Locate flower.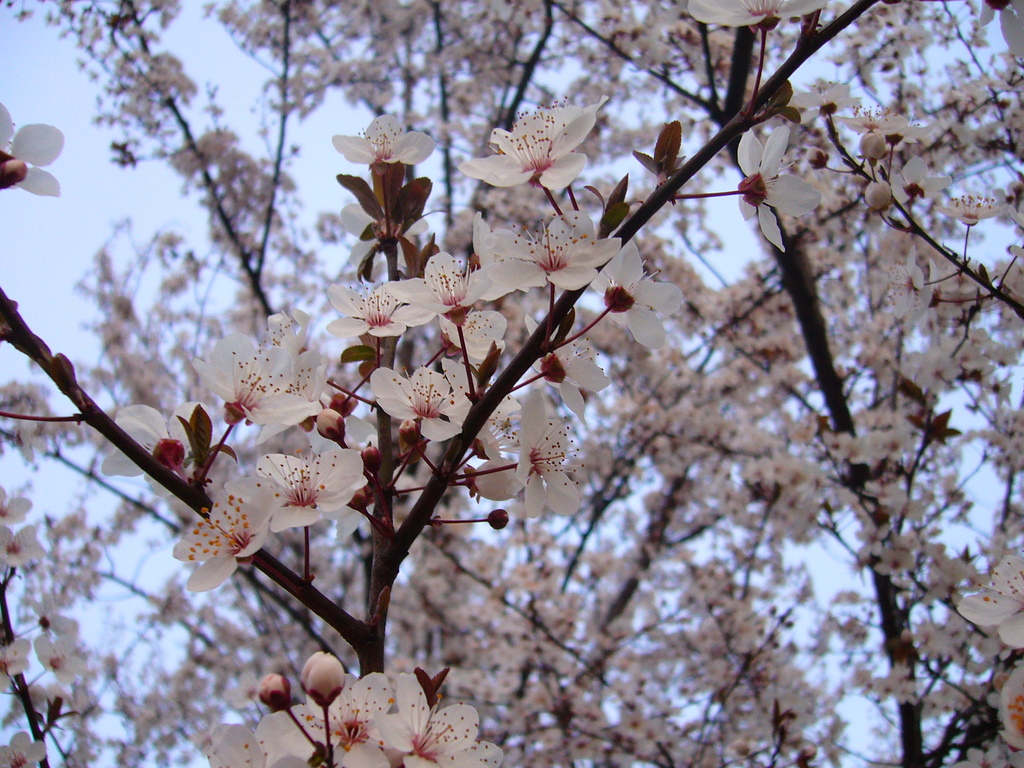
Bounding box: 238/311/337/390.
